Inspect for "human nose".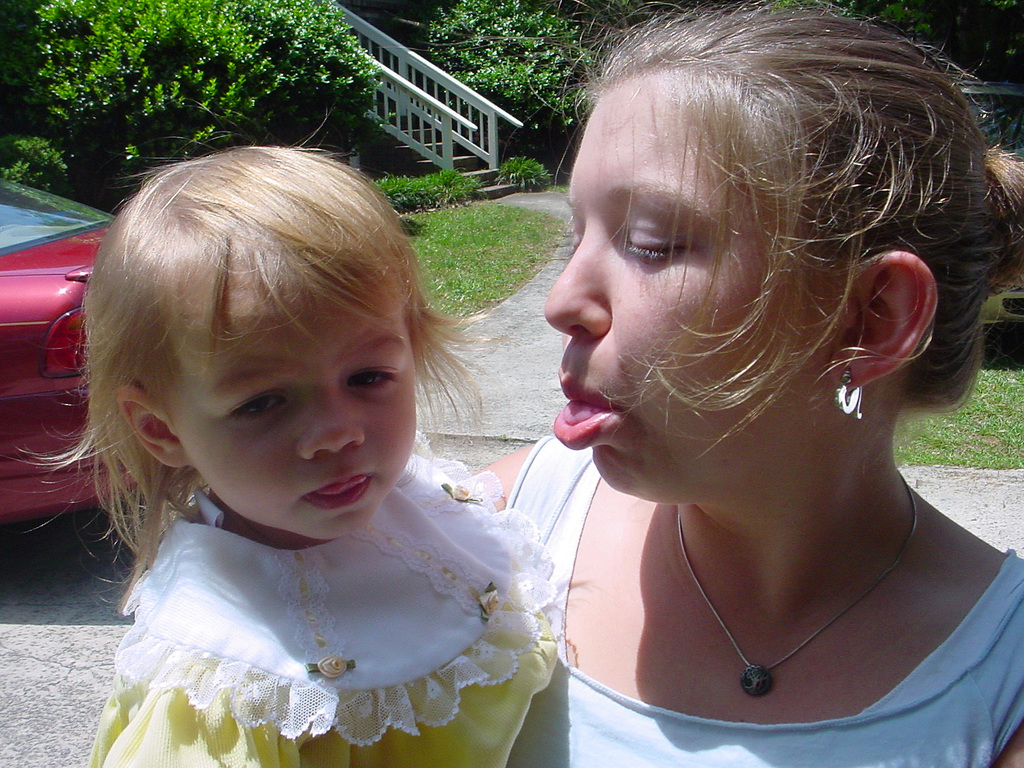
Inspection: <bbox>297, 383, 366, 463</bbox>.
